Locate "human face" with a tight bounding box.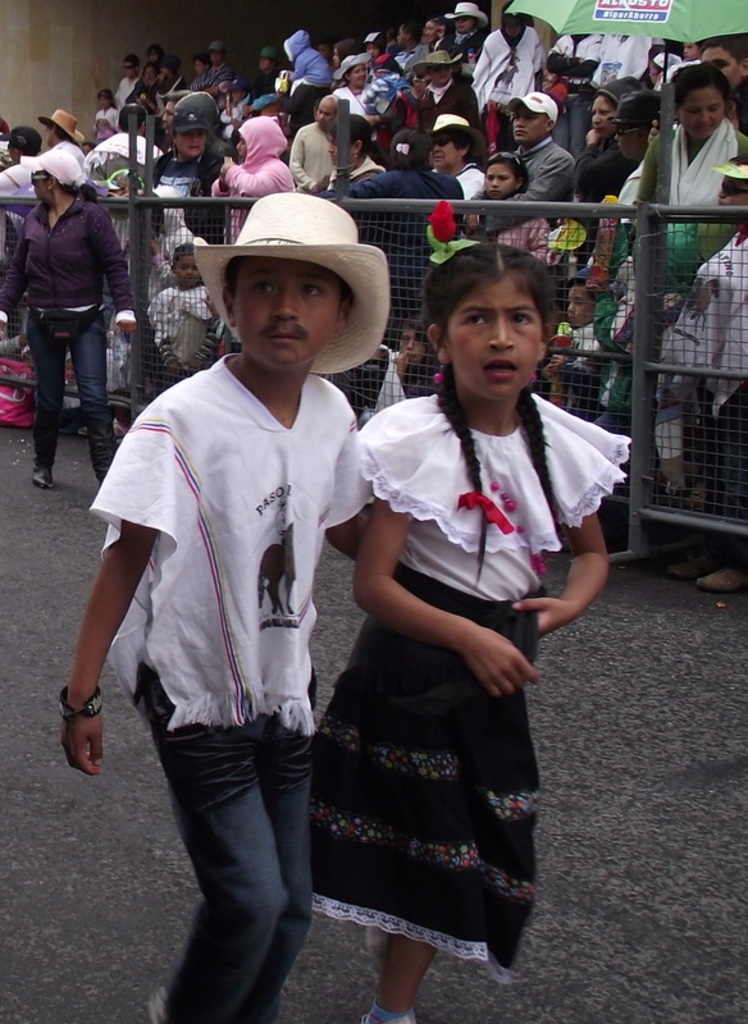
pyautogui.locateOnScreen(365, 44, 379, 56).
